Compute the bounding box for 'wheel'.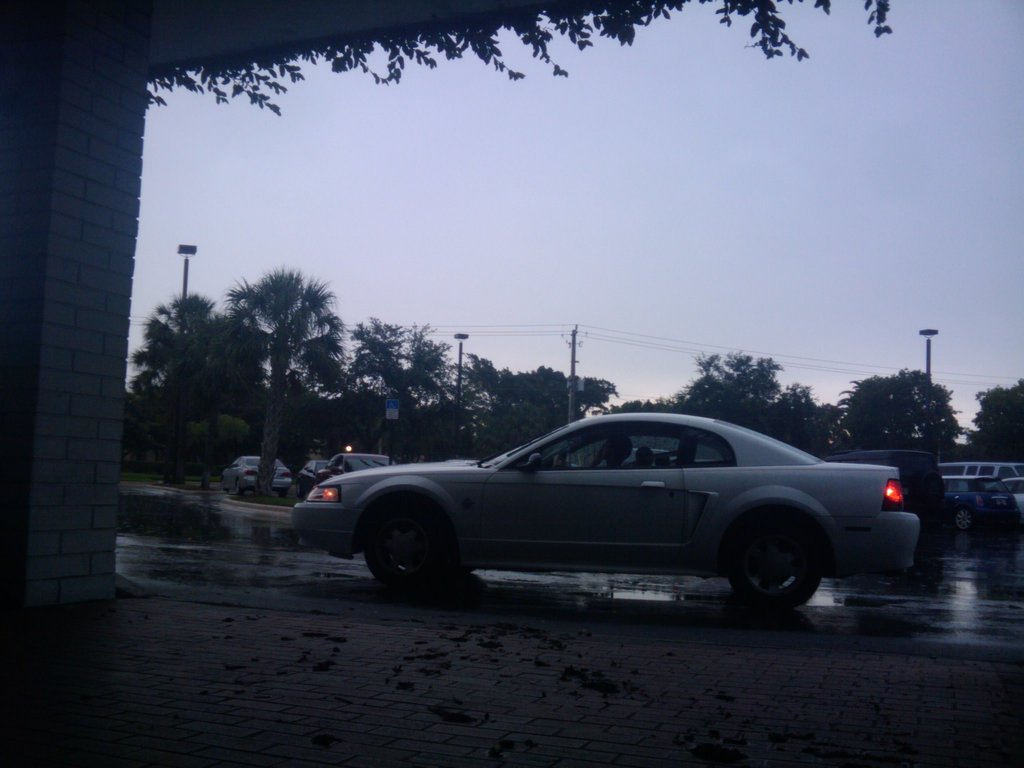
(362, 500, 458, 595).
